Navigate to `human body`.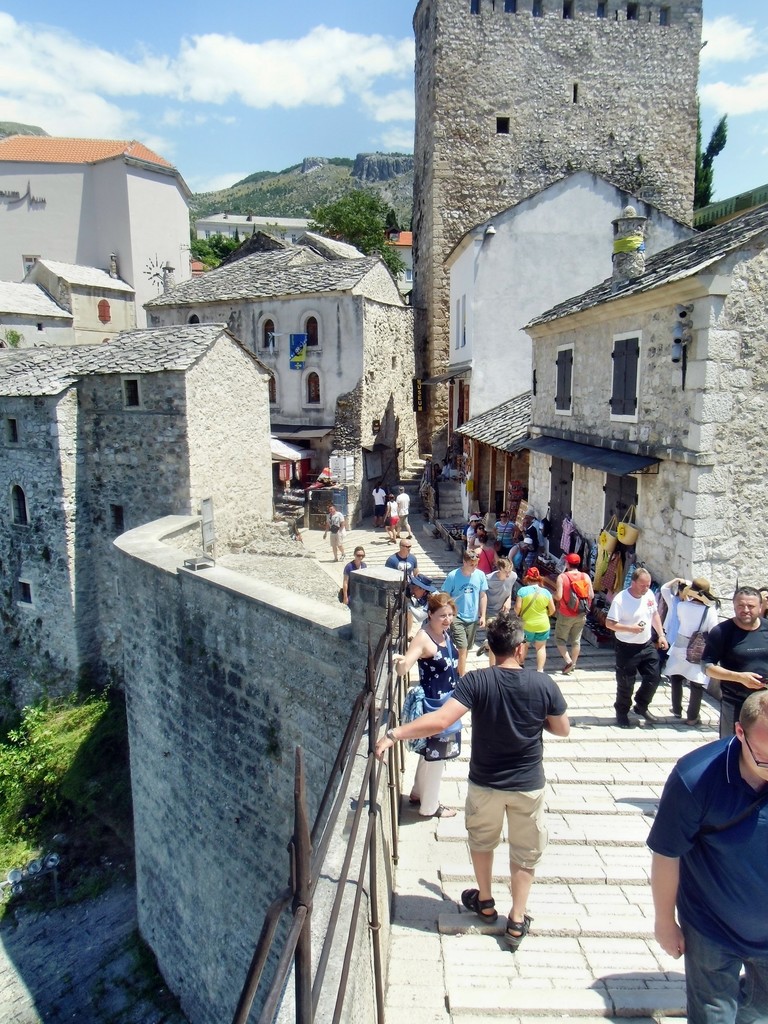
Navigation target: (left=373, top=483, right=383, bottom=526).
